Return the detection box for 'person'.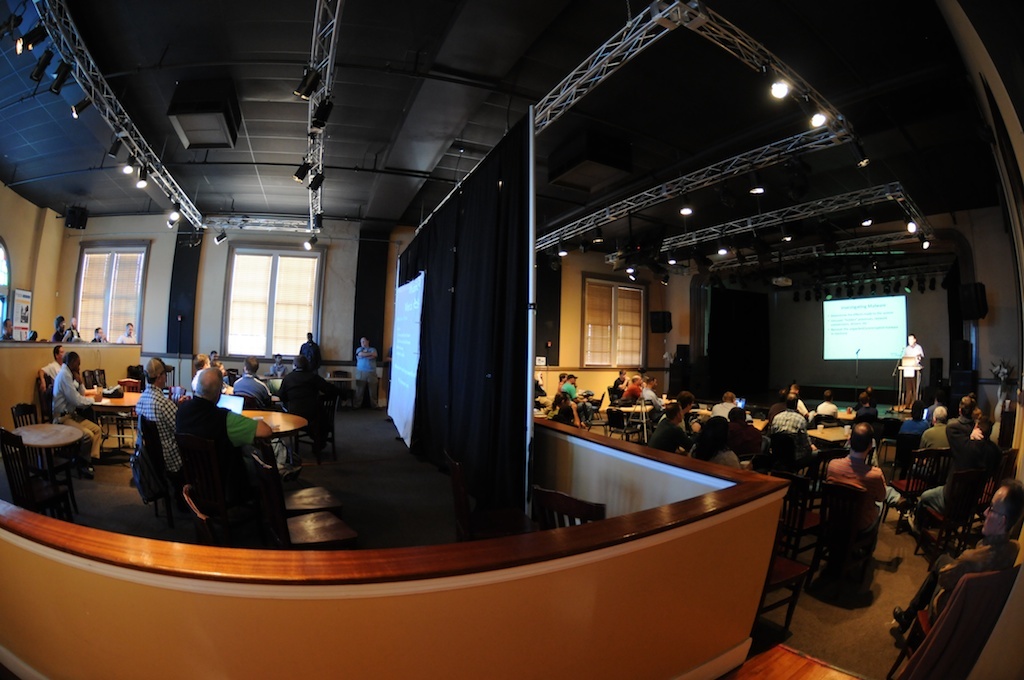
bbox(280, 351, 330, 450).
